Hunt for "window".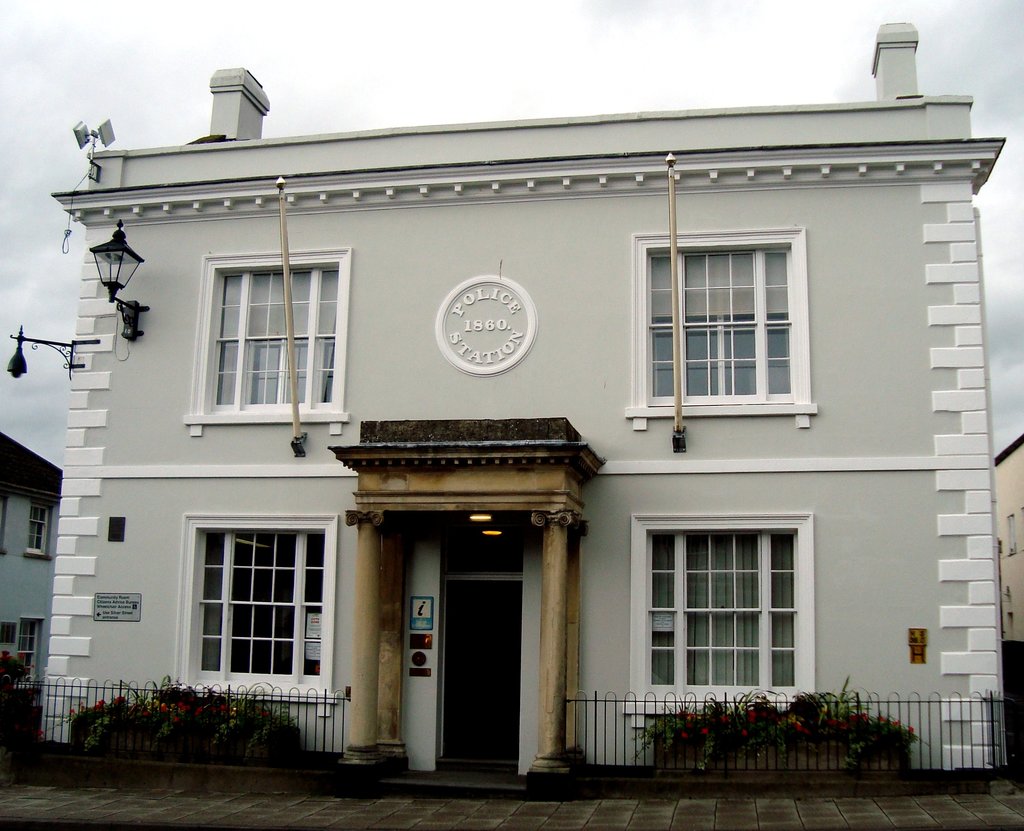
Hunted down at box(20, 619, 38, 688).
